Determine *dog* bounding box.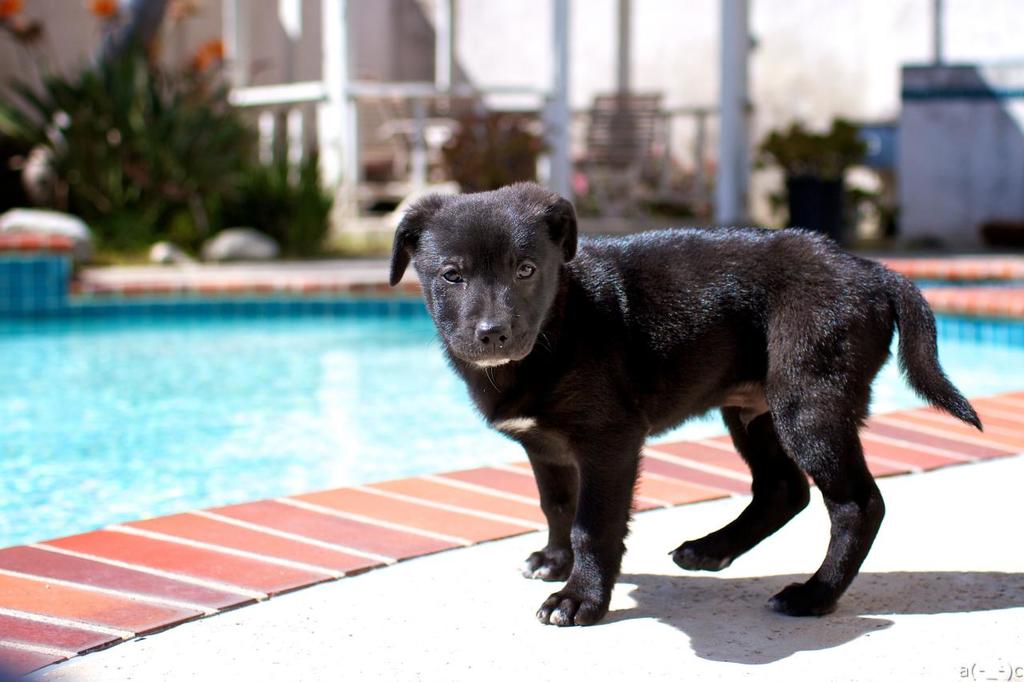
Determined: box(389, 180, 985, 623).
